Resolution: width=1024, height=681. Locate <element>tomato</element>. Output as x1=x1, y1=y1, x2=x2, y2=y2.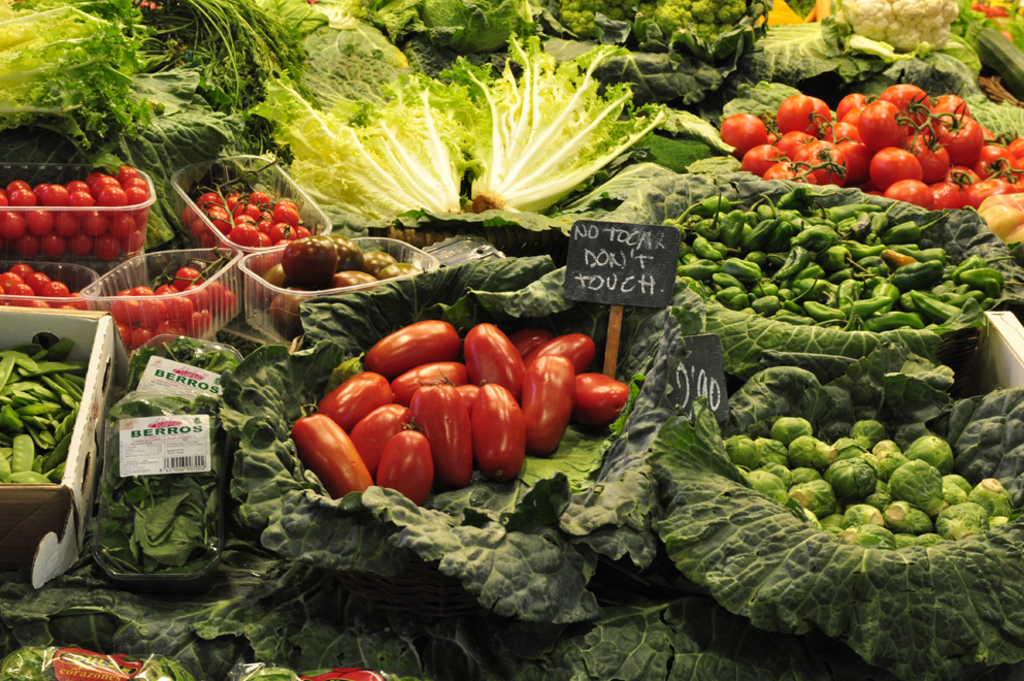
x1=419, y1=384, x2=471, y2=484.
